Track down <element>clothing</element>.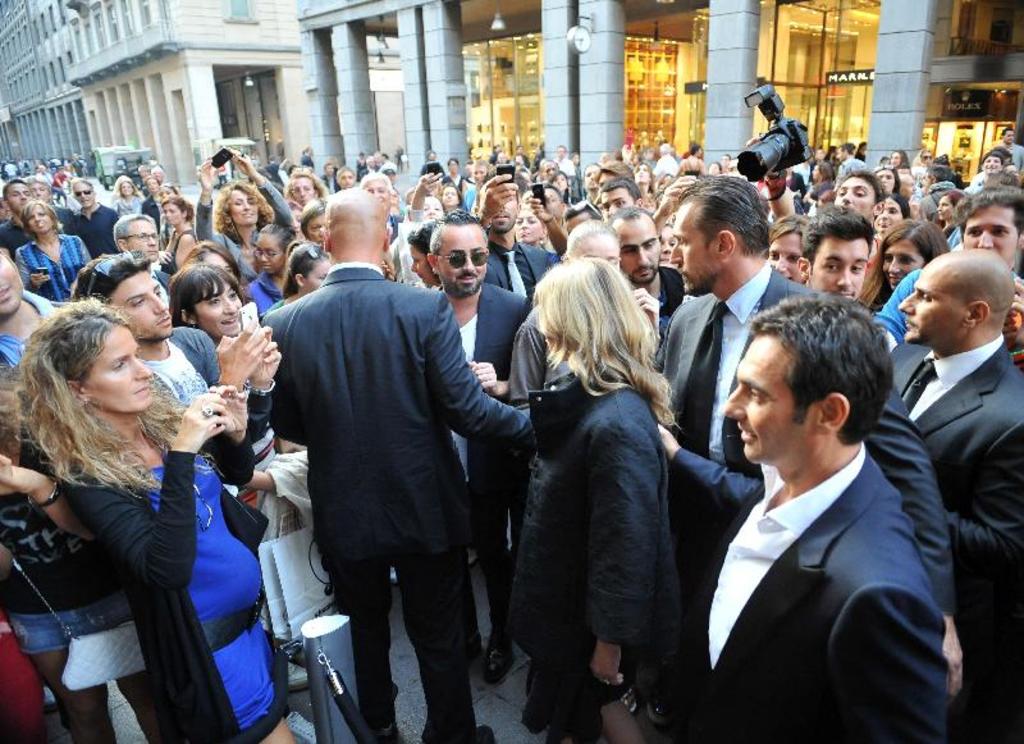
Tracked to <box>0,287,68,375</box>.
